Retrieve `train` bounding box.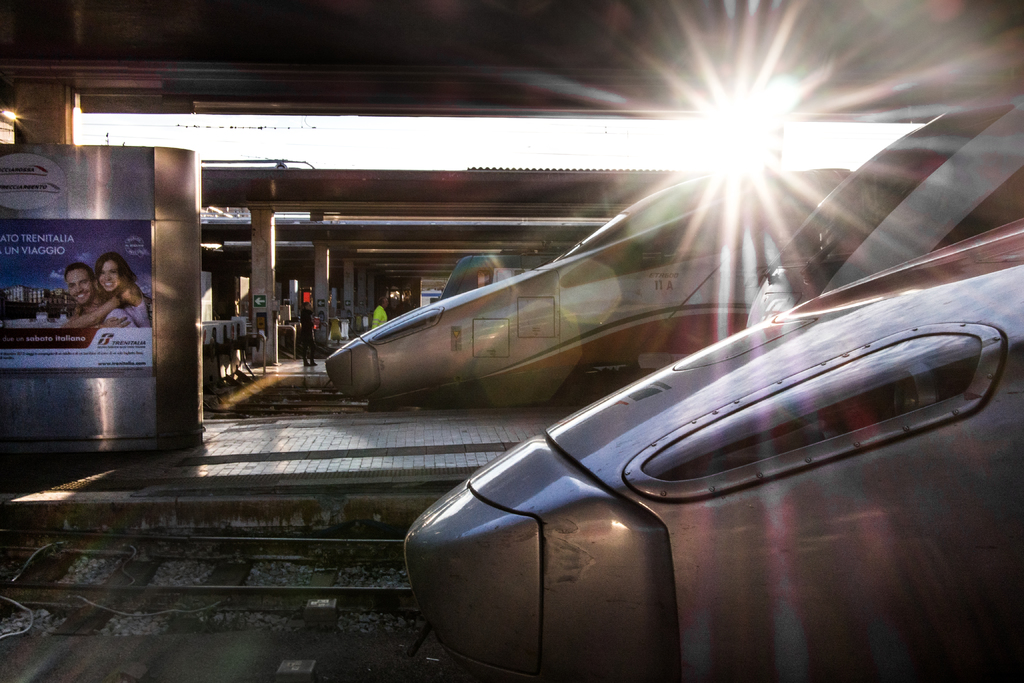
Bounding box: x1=318 y1=173 x2=852 y2=408.
